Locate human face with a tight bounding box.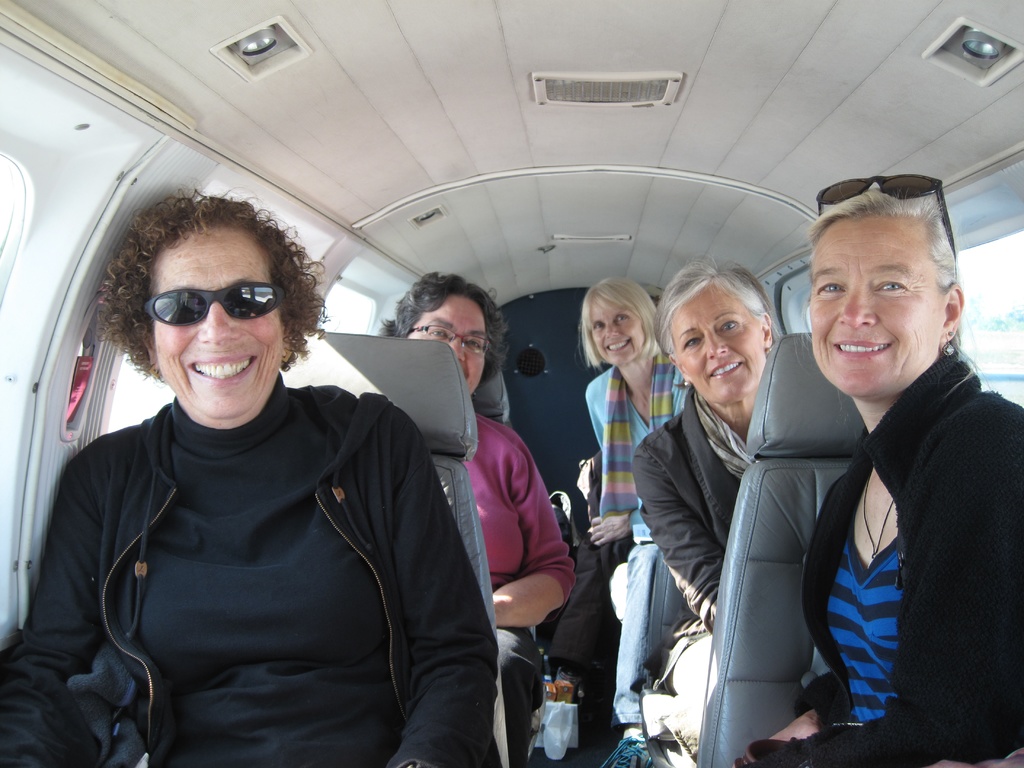
(x1=152, y1=227, x2=290, y2=419).
